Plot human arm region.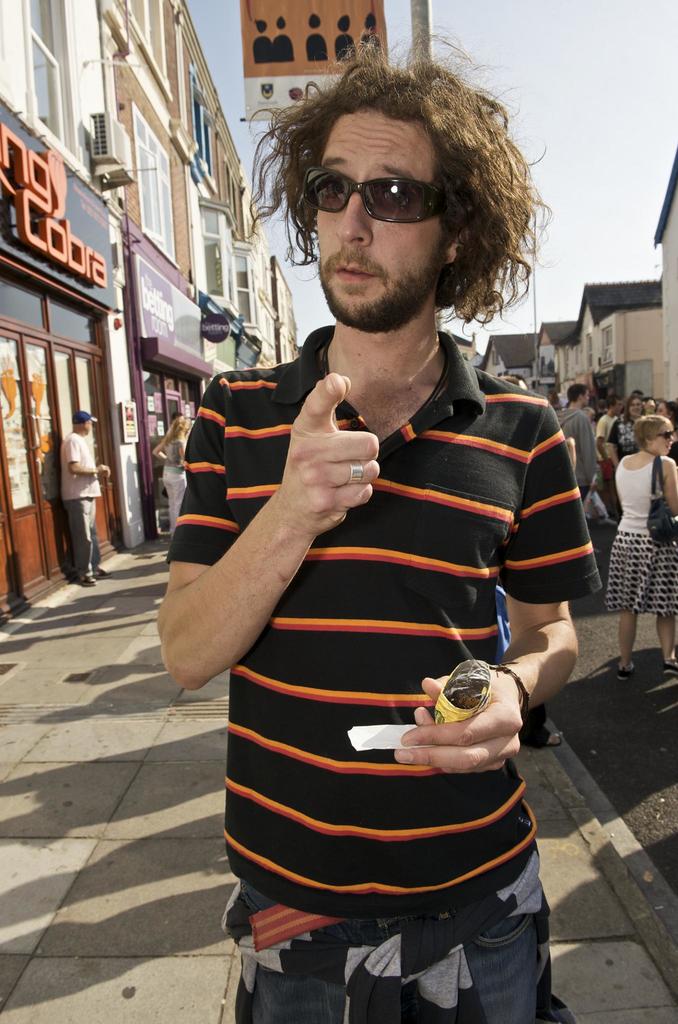
Plotted at locate(62, 433, 111, 476).
